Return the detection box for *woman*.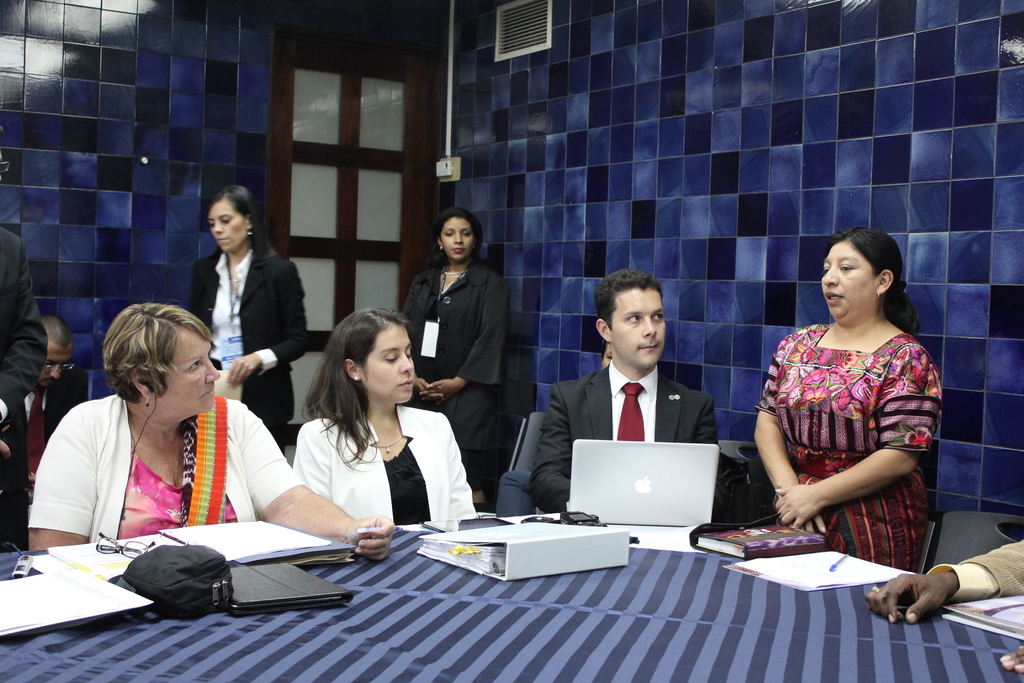
l=37, t=299, r=391, b=544.
